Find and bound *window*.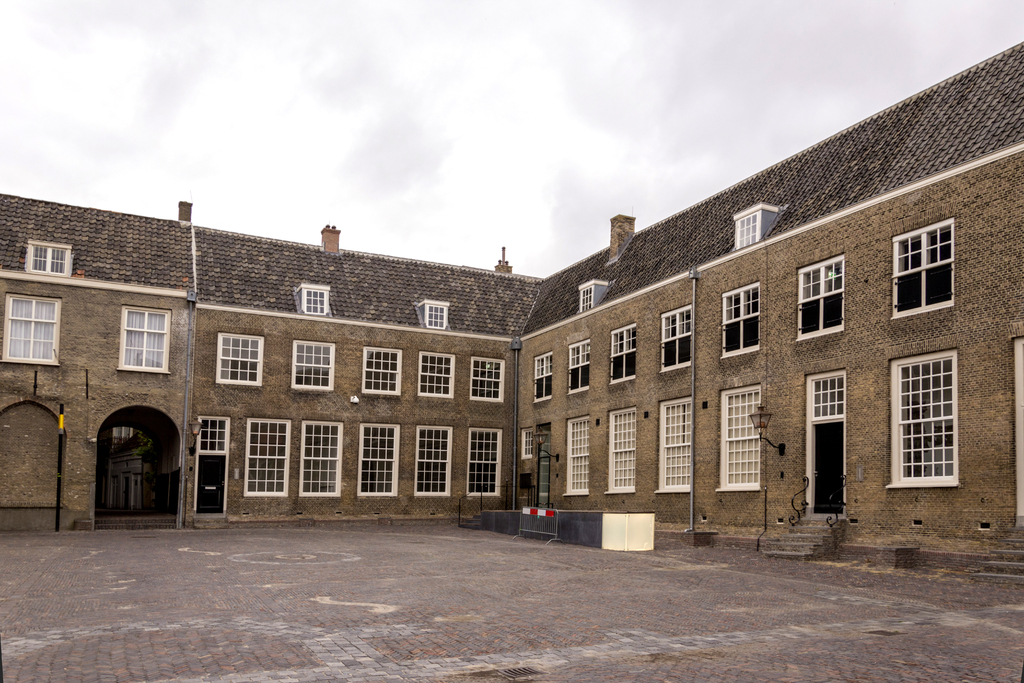
Bound: Rect(461, 423, 503, 499).
